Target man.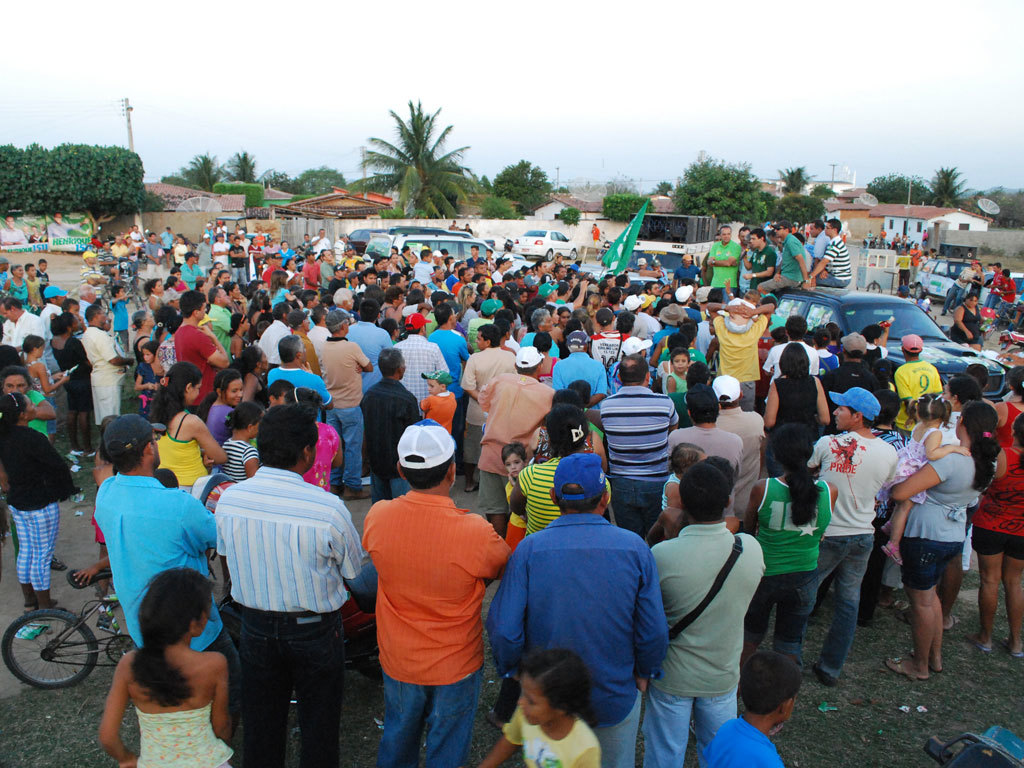
Target region: x1=357 y1=418 x2=510 y2=767.
